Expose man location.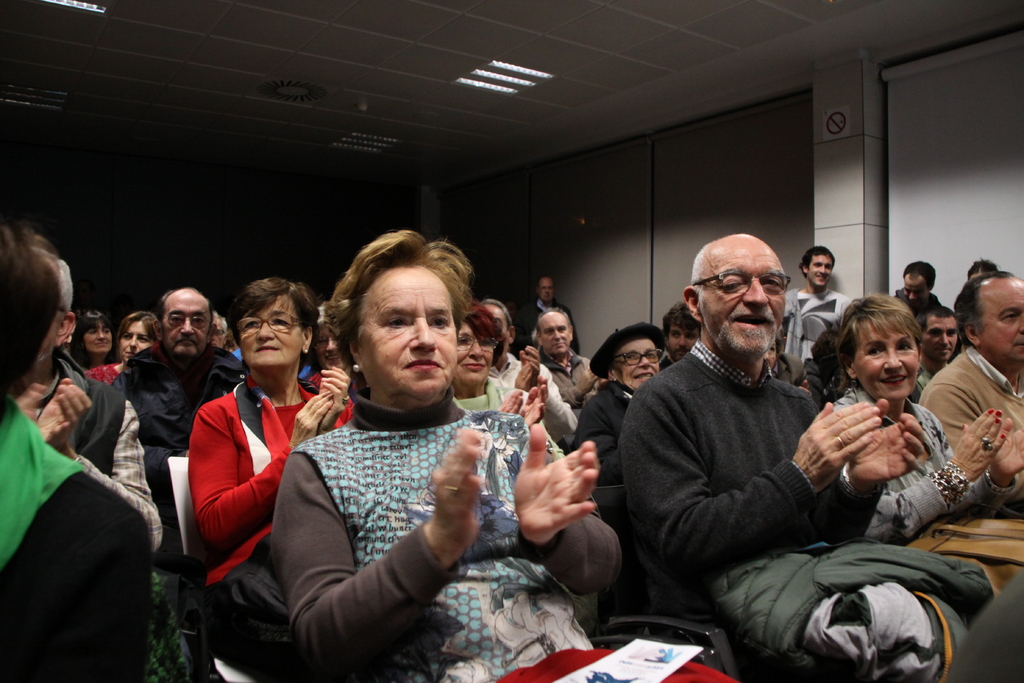
Exposed at <region>621, 224, 899, 682</region>.
